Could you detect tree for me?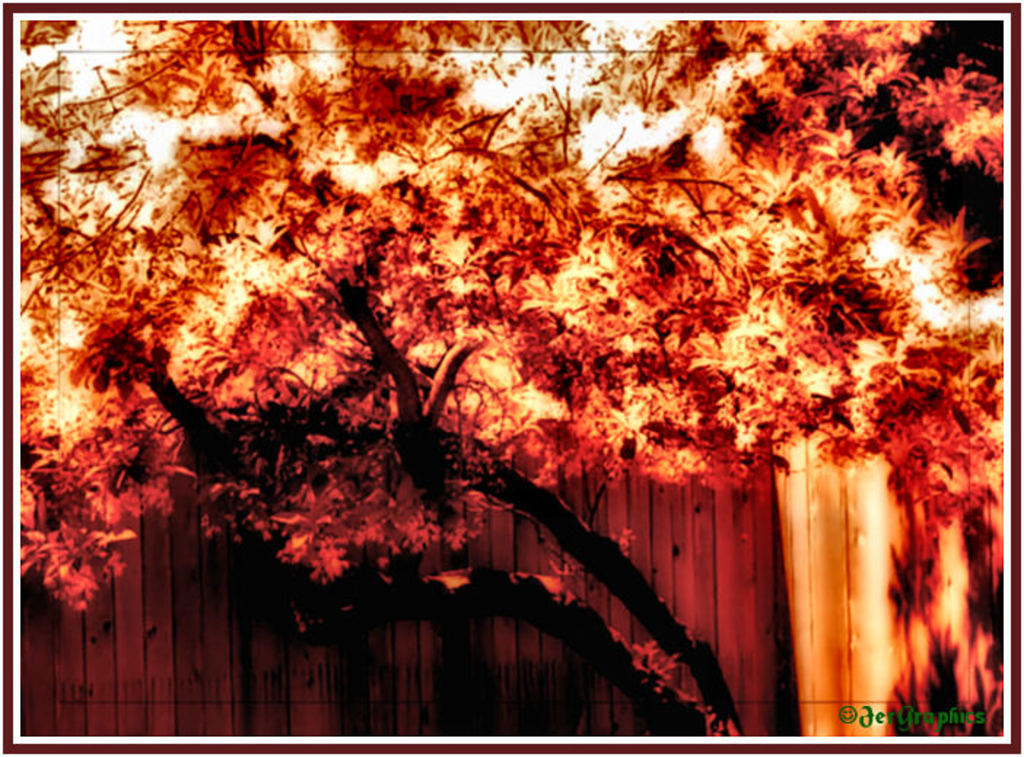
Detection result: crop(0, 0, 1023, 706).
